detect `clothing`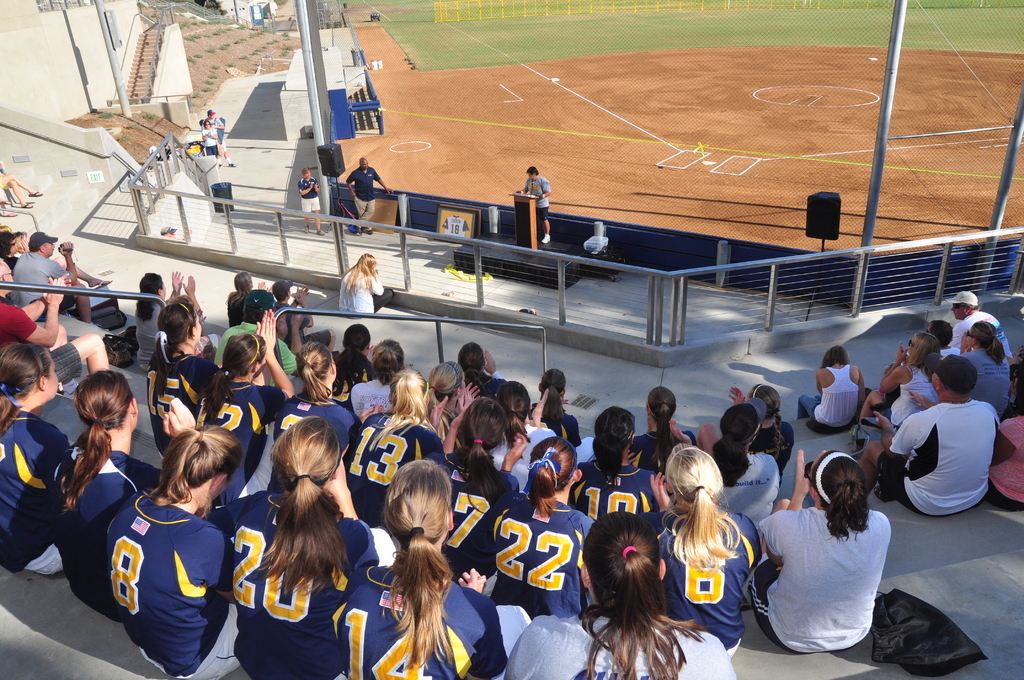
pyautogui.locateOnScreen(956, 307, 1021, 362)
